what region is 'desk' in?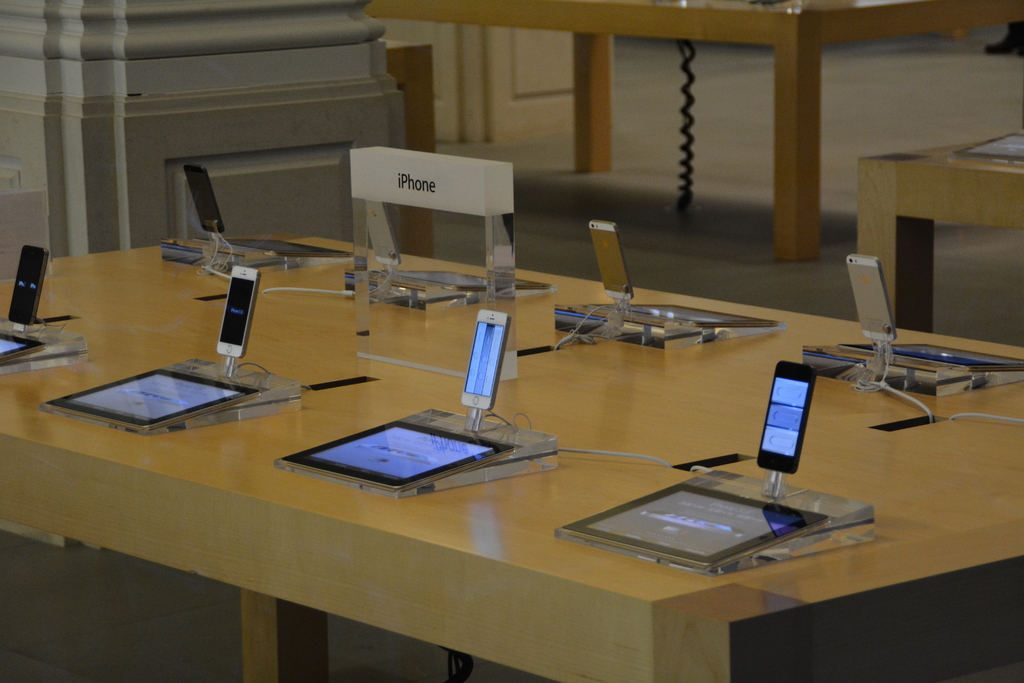
detection(4, 235, 1023, 680).
